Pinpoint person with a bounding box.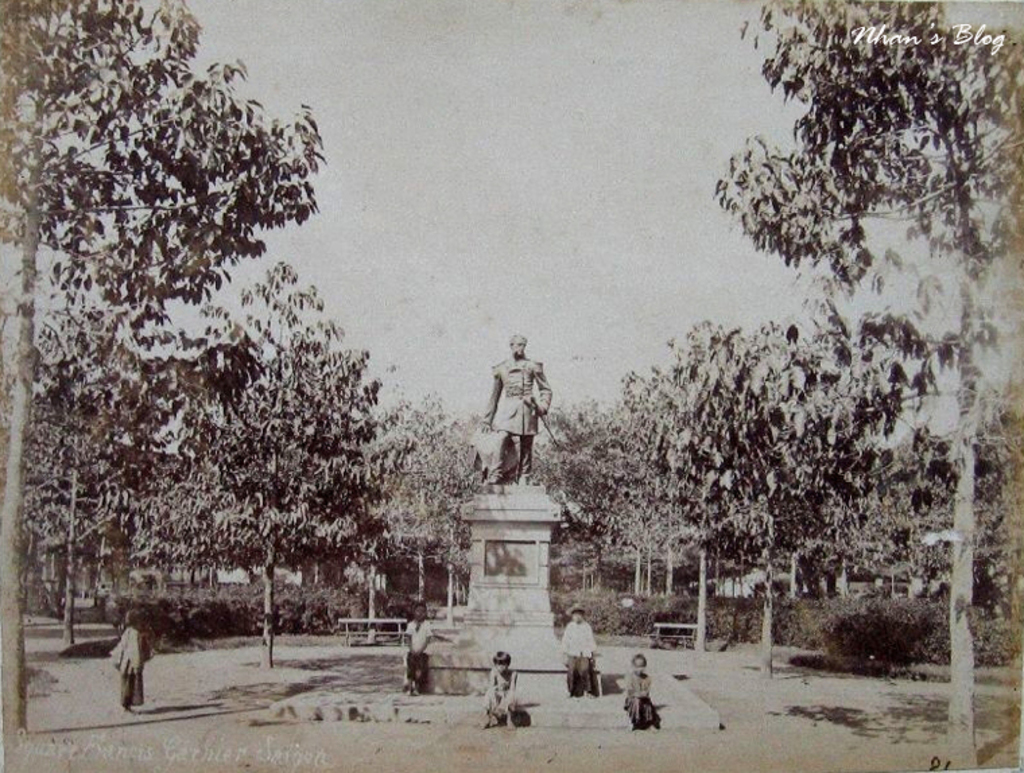
555,607,609,698.
